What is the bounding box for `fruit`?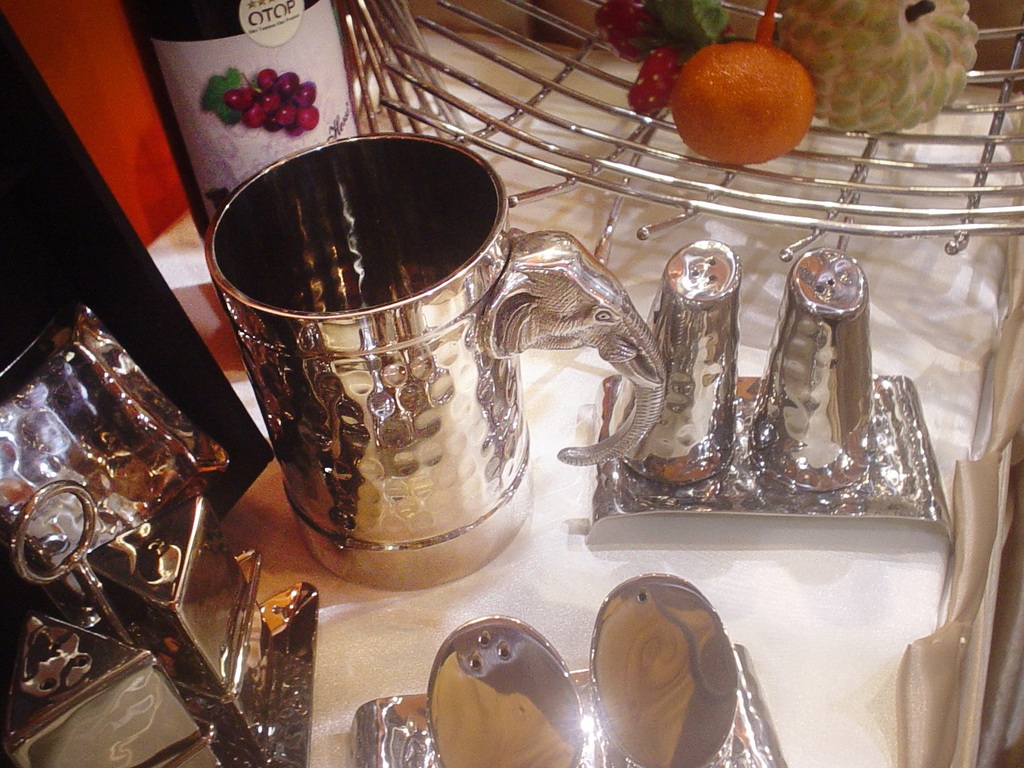
{"x1": 595, "y1": 0, "x2": 670, "y2": 61}.
